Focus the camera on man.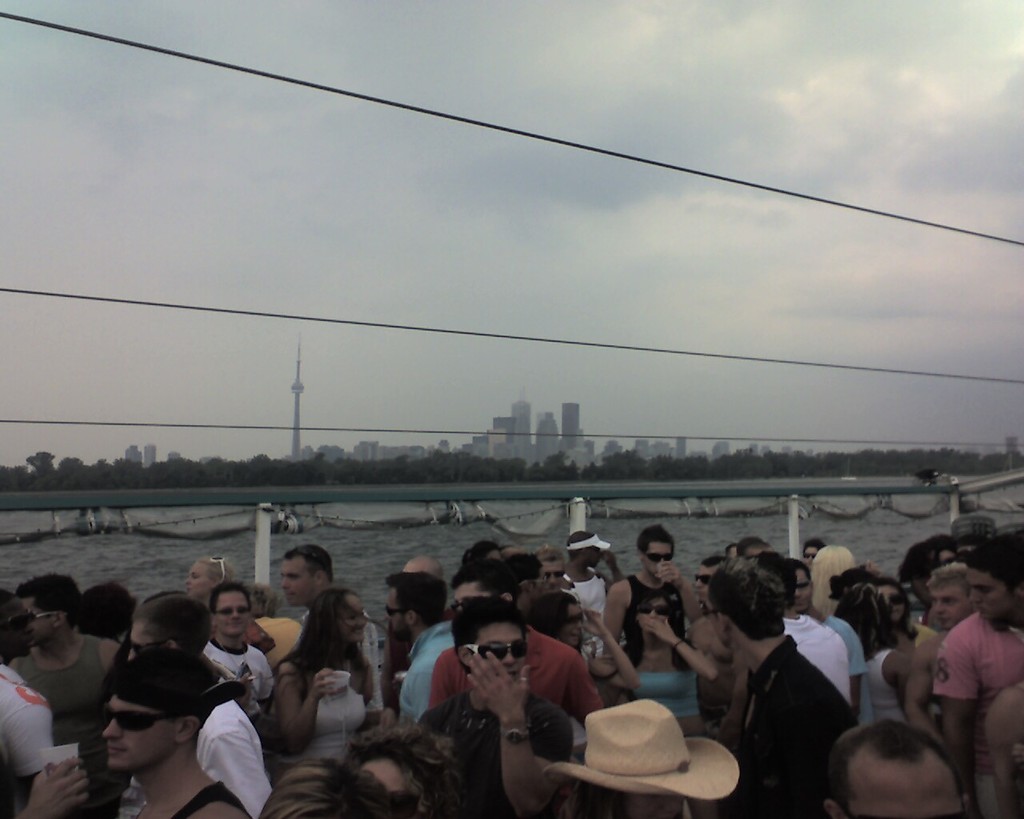
Focus region: rect(828, 714, 975, 818).
